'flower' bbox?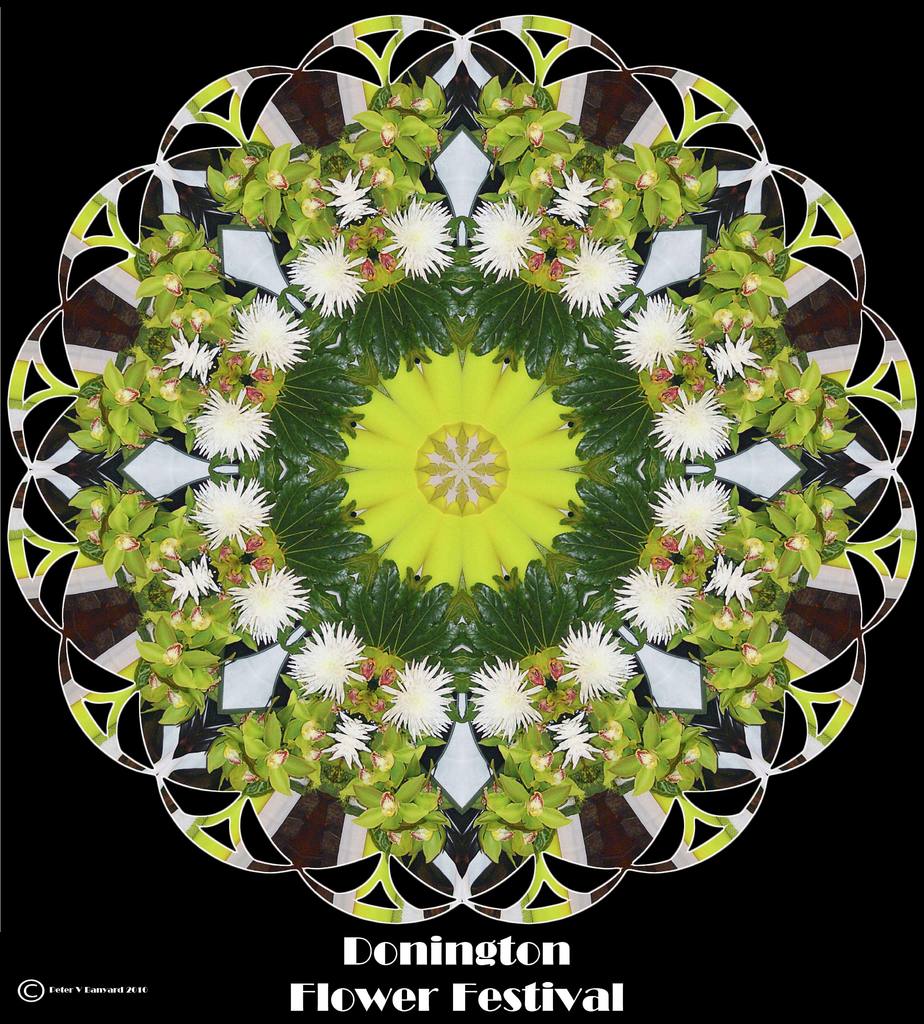
165,333,218,379
